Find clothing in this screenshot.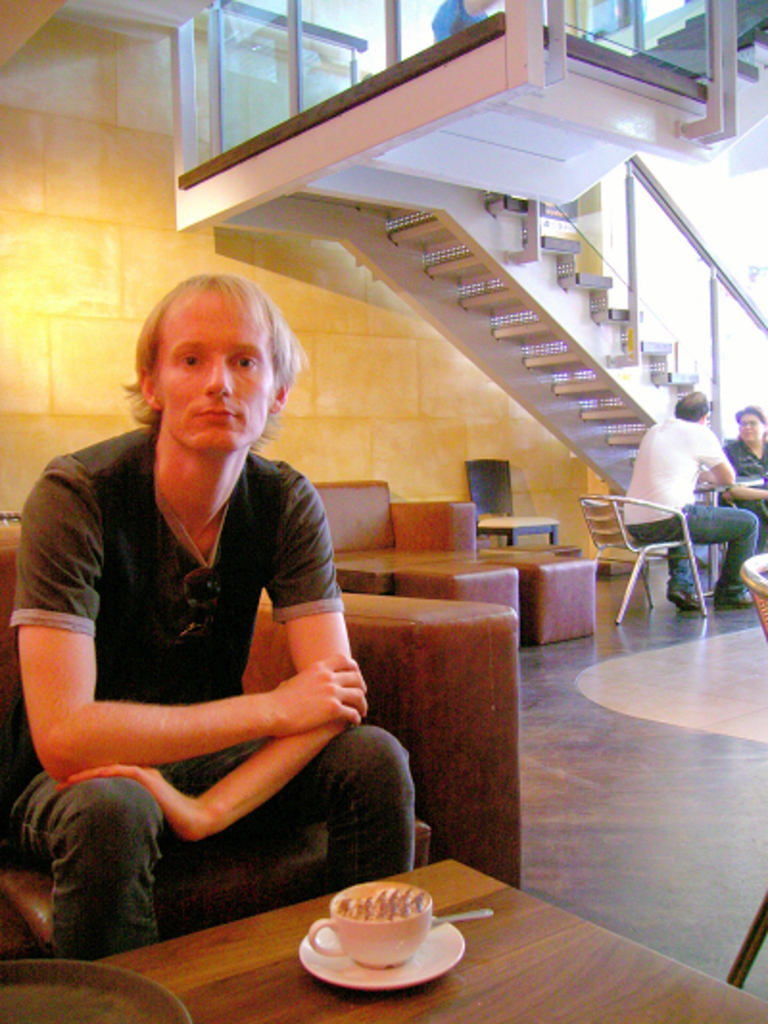
The bounding box for clothing is (38, 402, 378, 878).
